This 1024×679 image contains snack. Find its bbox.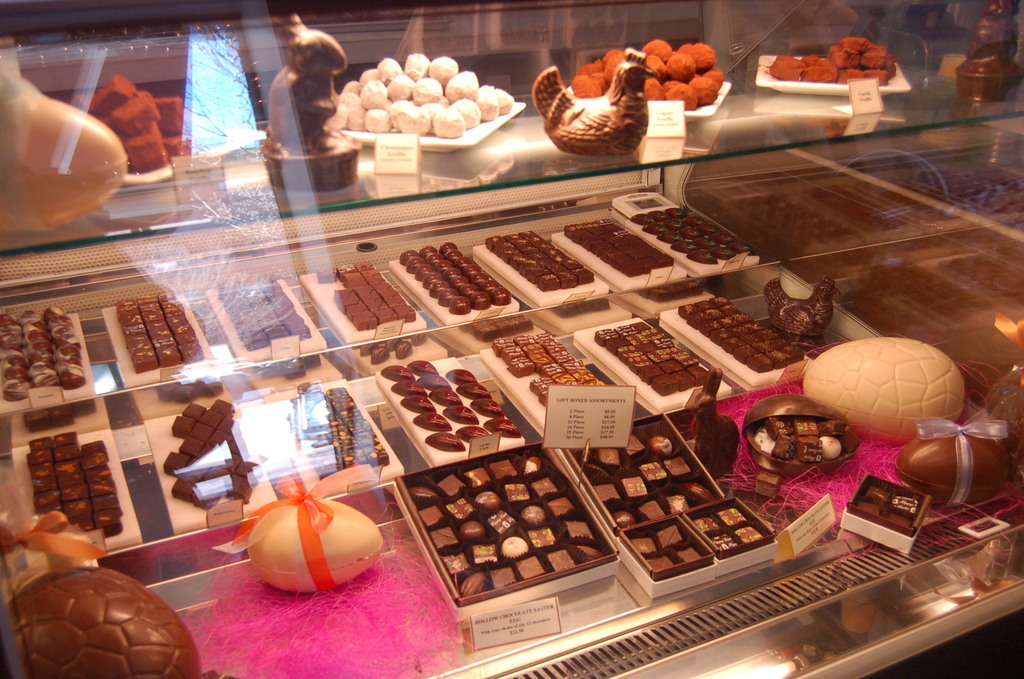
(x1=525, y1=525, x2=560, y2=548).
